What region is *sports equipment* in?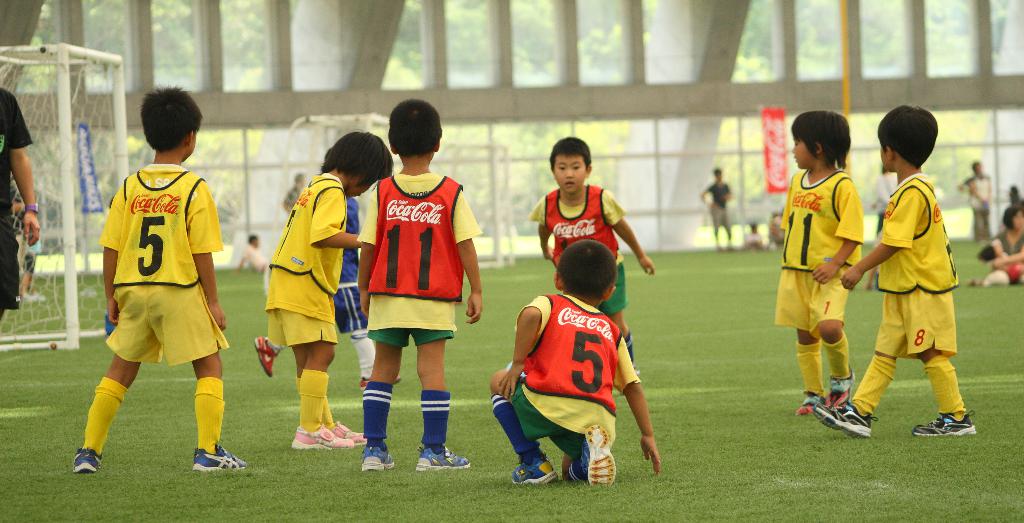
x1=579, y1=421, x2=618, y2=490.
